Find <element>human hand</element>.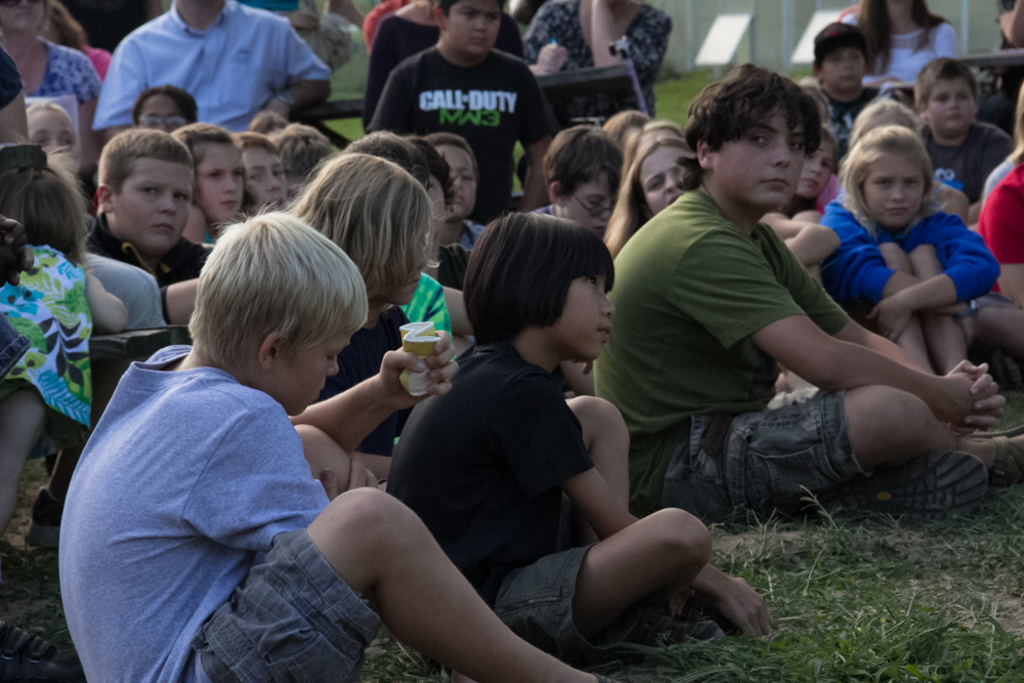
<bbox>713, 574, 775, 638</bbox>.
